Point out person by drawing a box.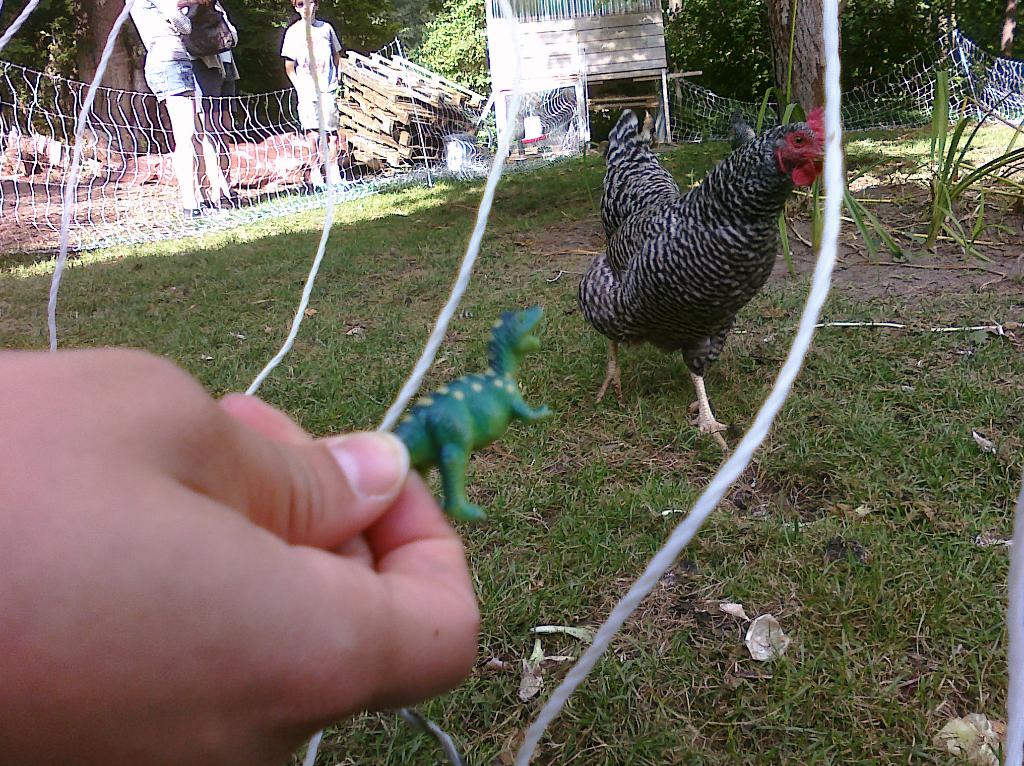
(left=276, top=0, right=342, bottom=194).
